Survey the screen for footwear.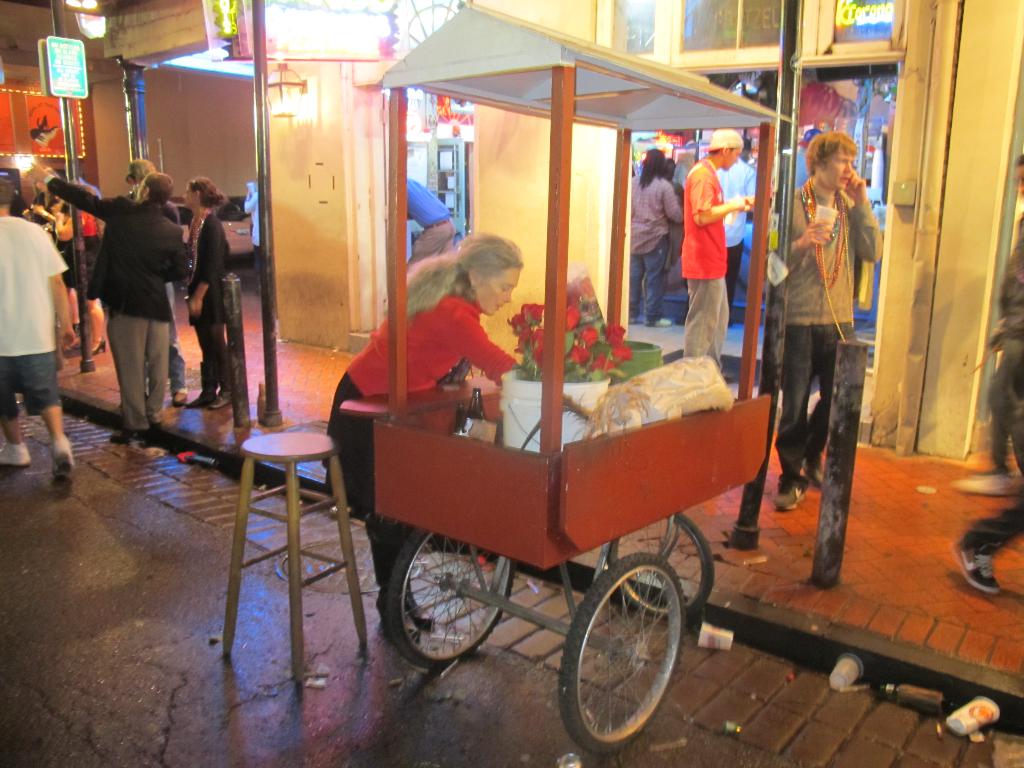
Survey found: {"left": 56, "top": 436, "right": 74, "bottom": 479}.
